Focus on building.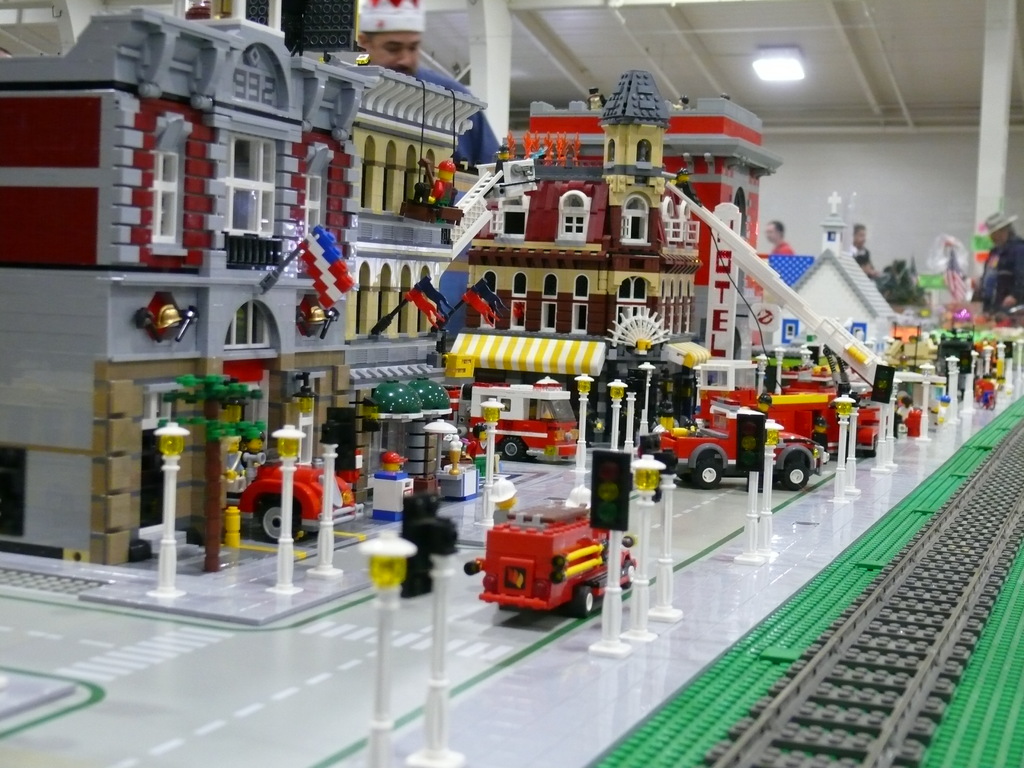
Focused at {"x1": 528, "y1": 95, "x2": 782, "y2": 390}.
